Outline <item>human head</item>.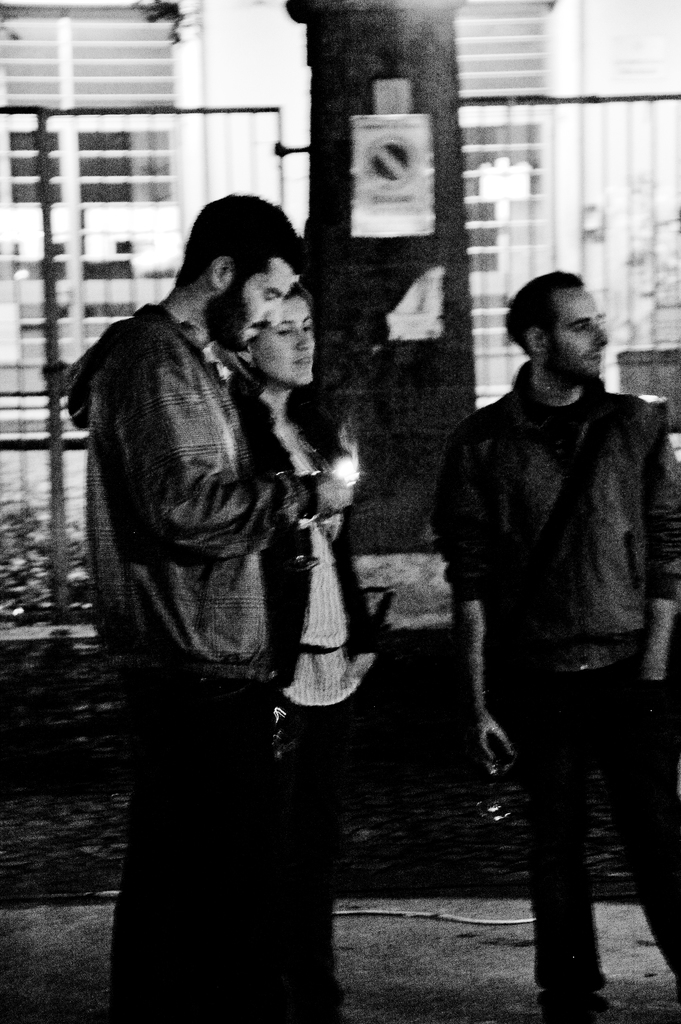
Outline: (504,268,611,383).
